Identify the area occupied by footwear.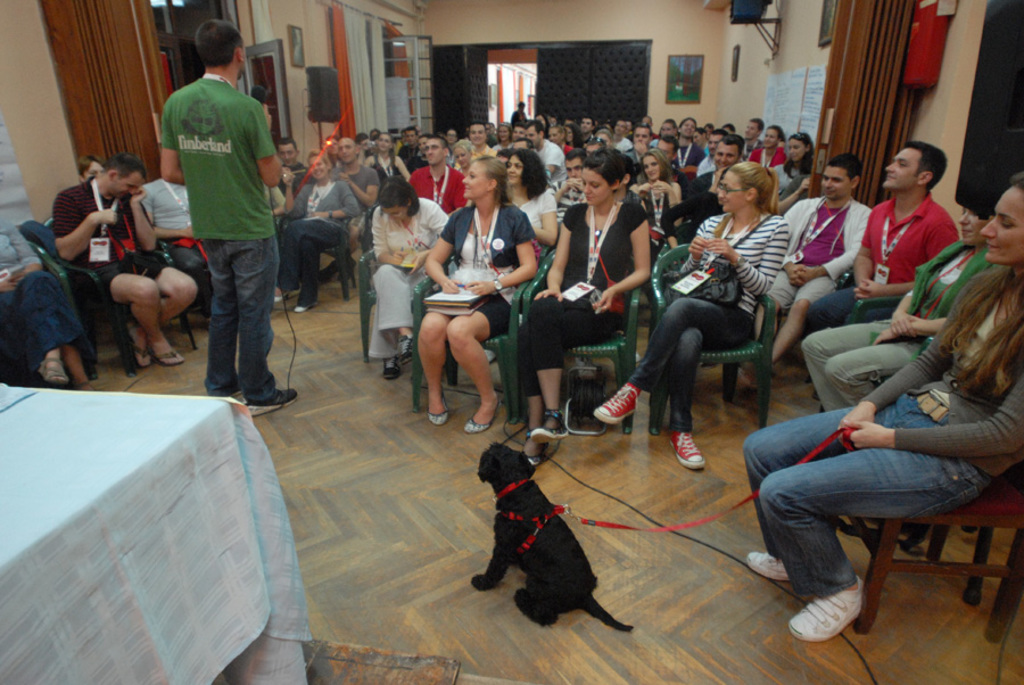
Area: 594,374,641,426.
